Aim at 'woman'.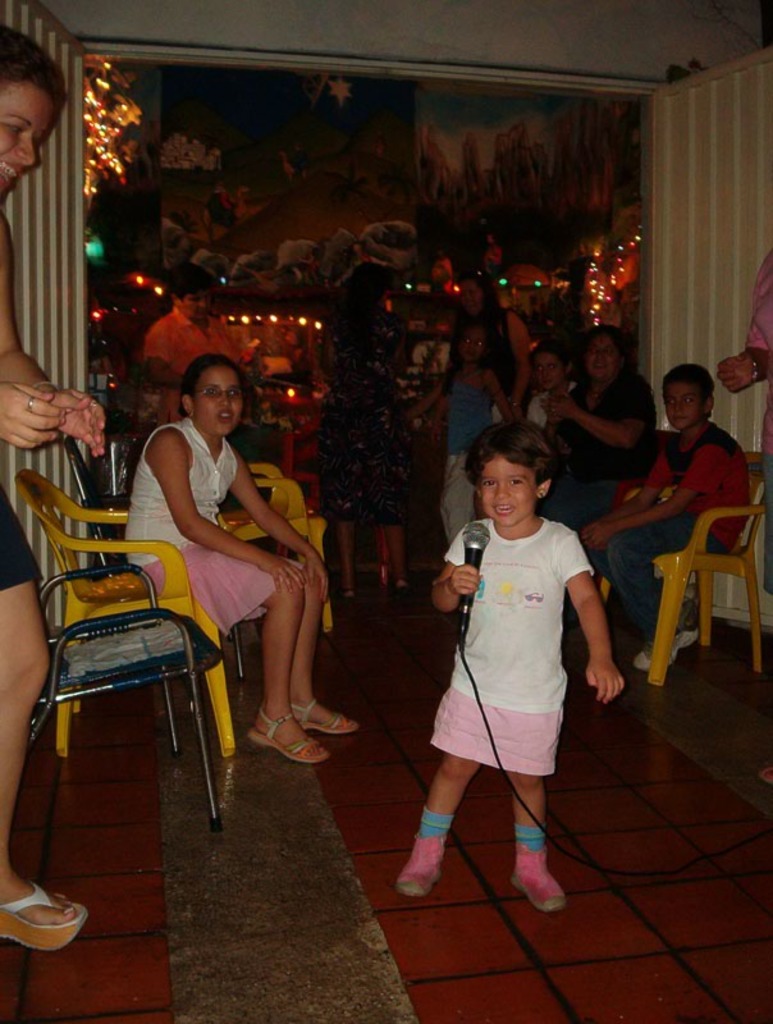
Aimed at 544, 330, 657, 571.
